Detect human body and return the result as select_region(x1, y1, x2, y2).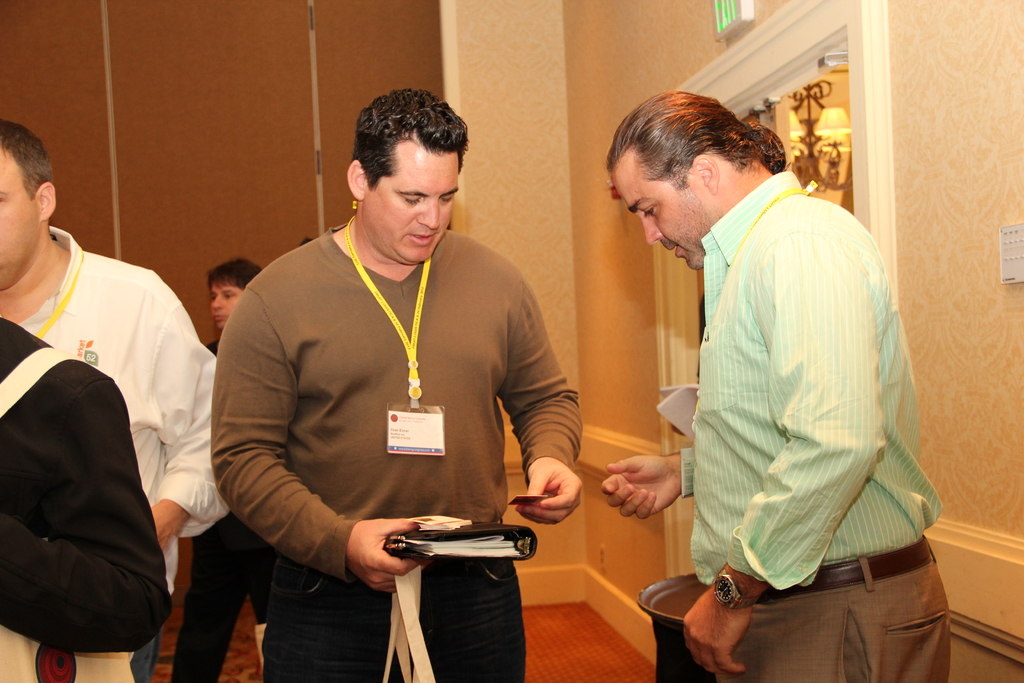
select_region(173, 258, 264, 682).
